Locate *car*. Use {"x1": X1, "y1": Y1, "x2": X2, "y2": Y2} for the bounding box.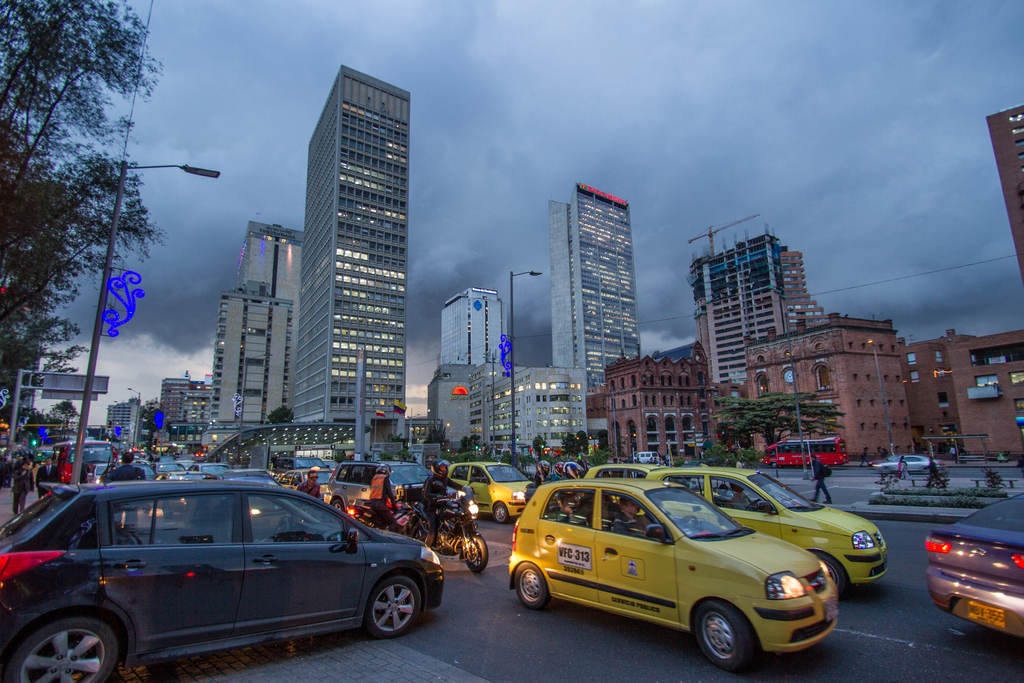
{"x1": 583, "y1": 463, "x2": 666, "y2": 481}.
